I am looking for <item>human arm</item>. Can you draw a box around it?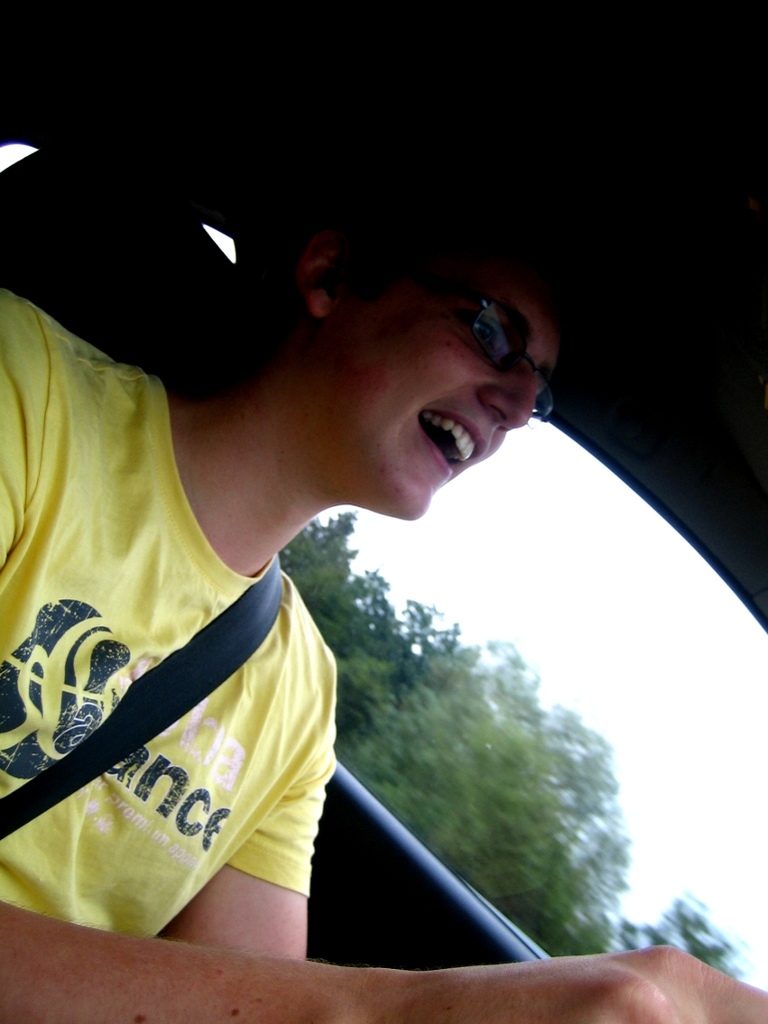
Sure, the bounding box is box=[173, 646, 343, 956].
